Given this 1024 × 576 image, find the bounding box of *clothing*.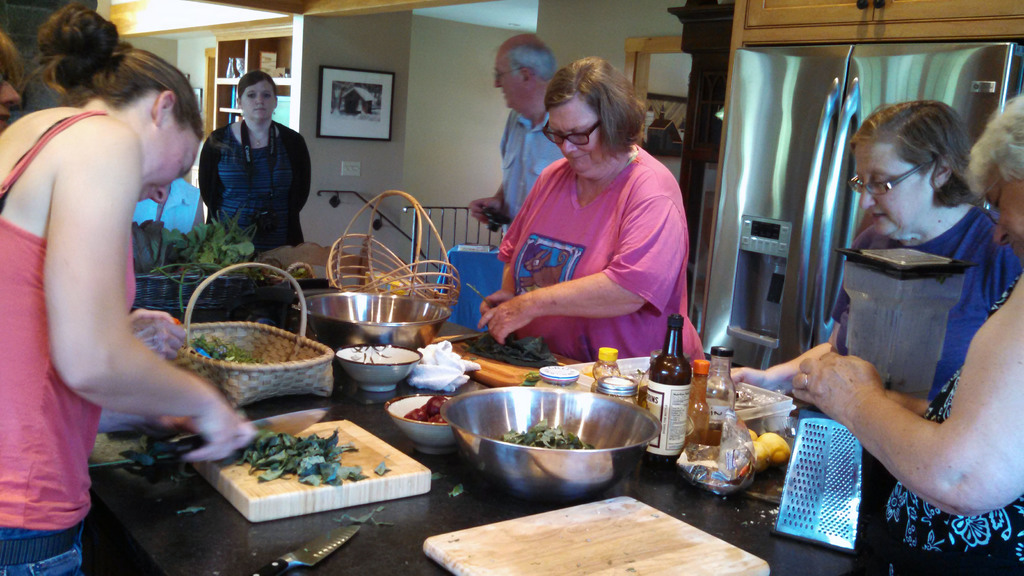
x1=500 y1=111 x2=564 y2=230.
